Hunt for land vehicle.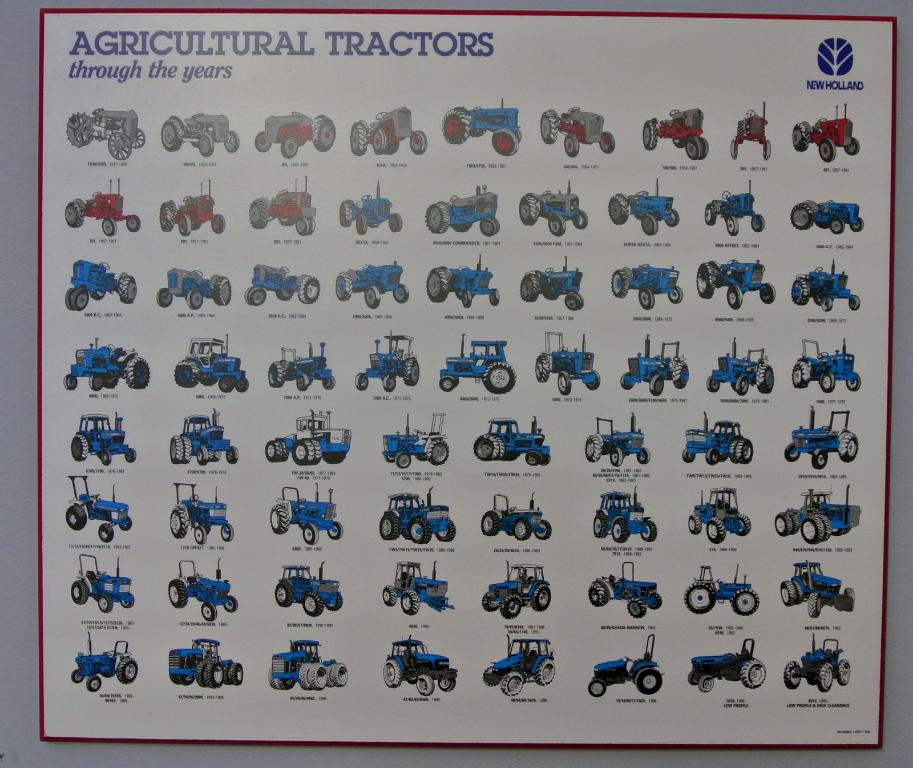
Hunted down at (x1=698, y1=258, x2=777, y2=306).
